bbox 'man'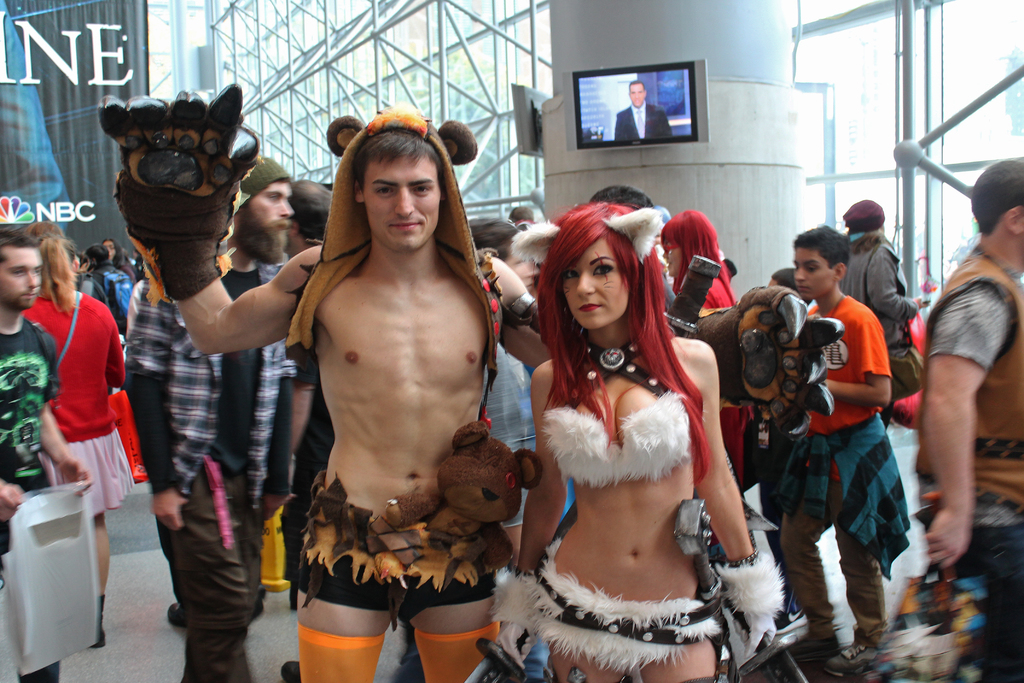
120, 149, 297, 682
